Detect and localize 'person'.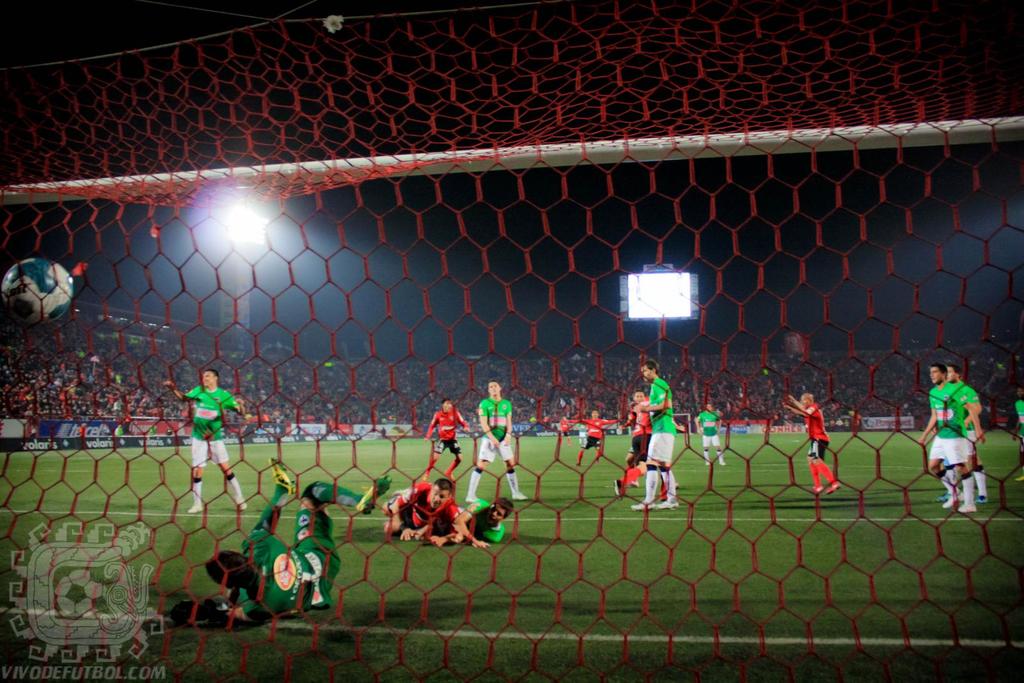
Localized at x1=172 y1=456 x2=384 y2=624.
